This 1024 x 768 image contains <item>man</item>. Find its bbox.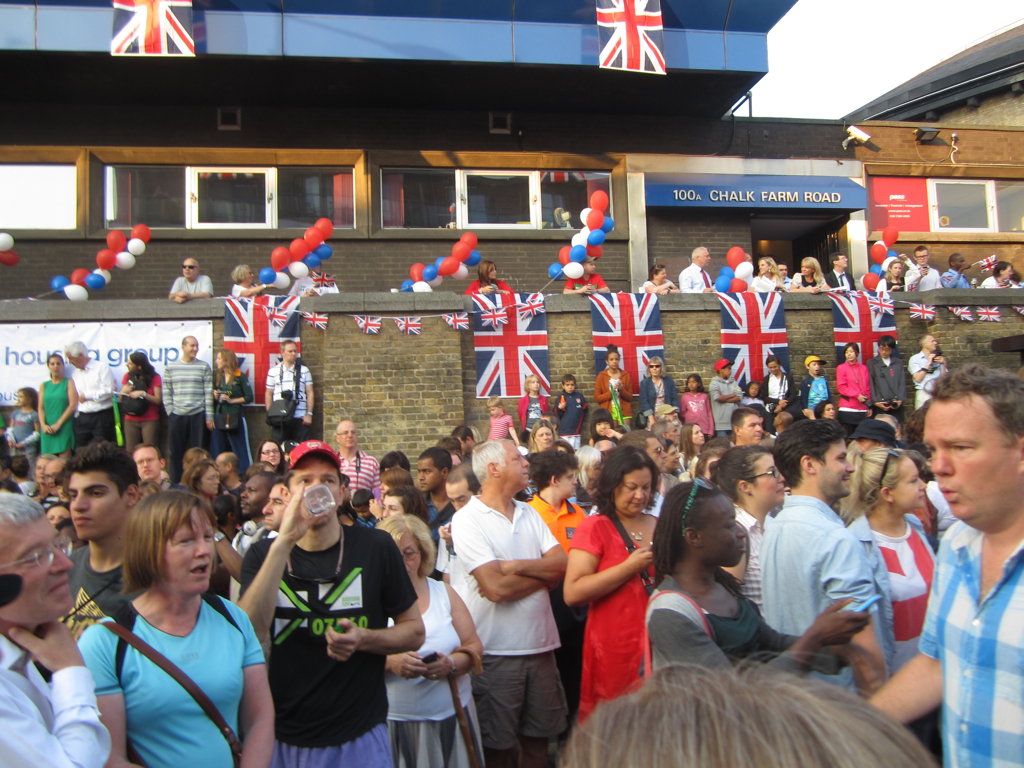
(240, 443, 429, 767).
